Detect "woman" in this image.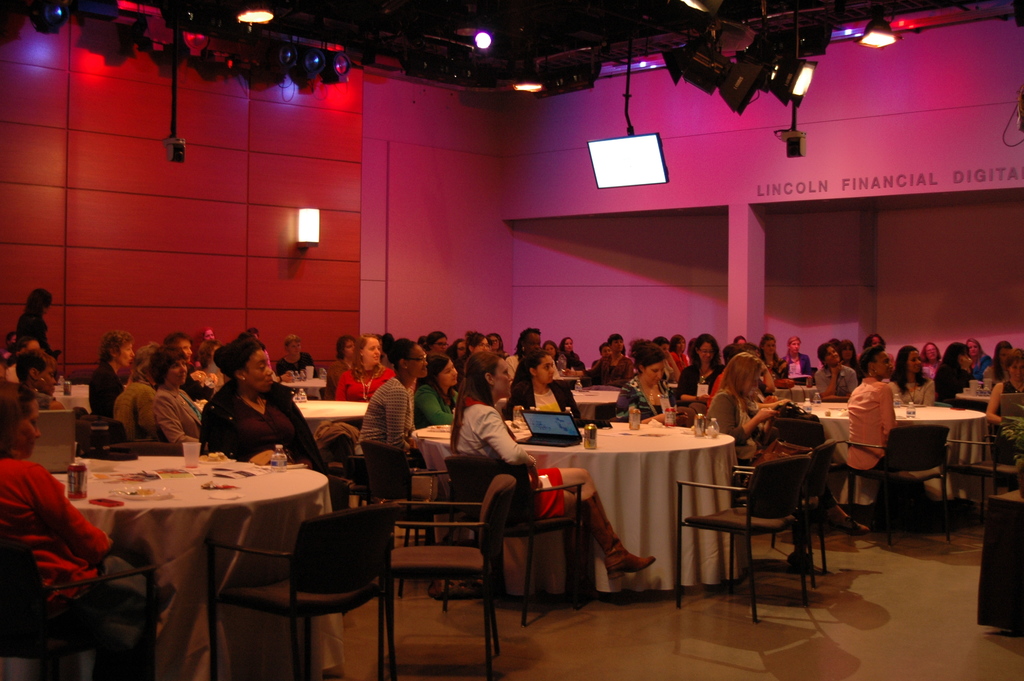
Detection: bbox=(730, 332, 748, 347).
